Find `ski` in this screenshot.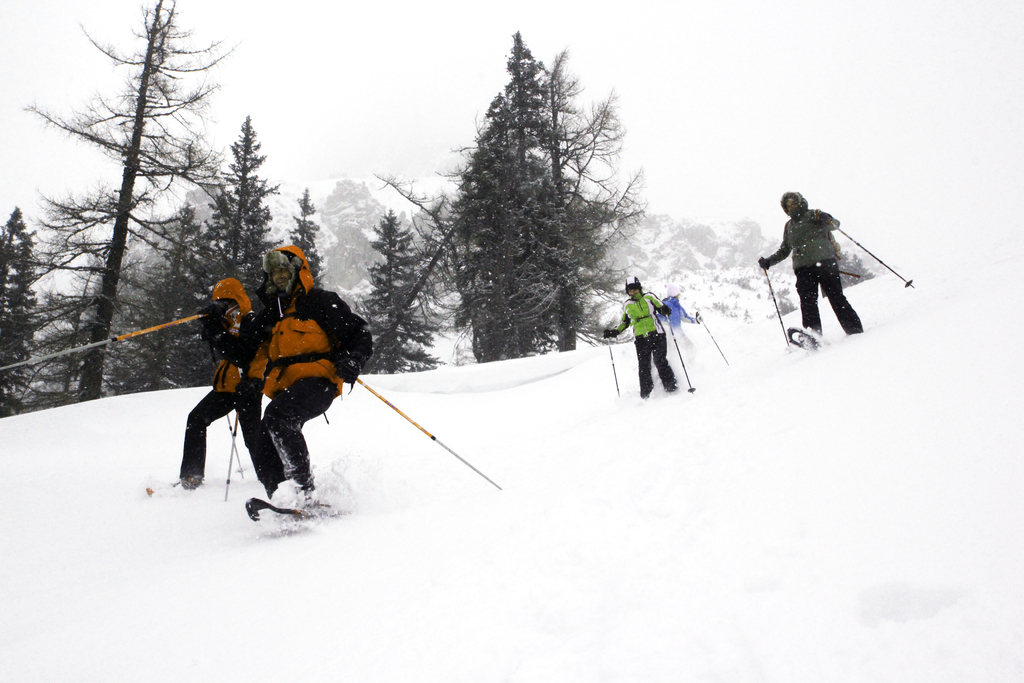
The bounding box for `ski` is x1=788, y1=323, x2=824, y2=352.
